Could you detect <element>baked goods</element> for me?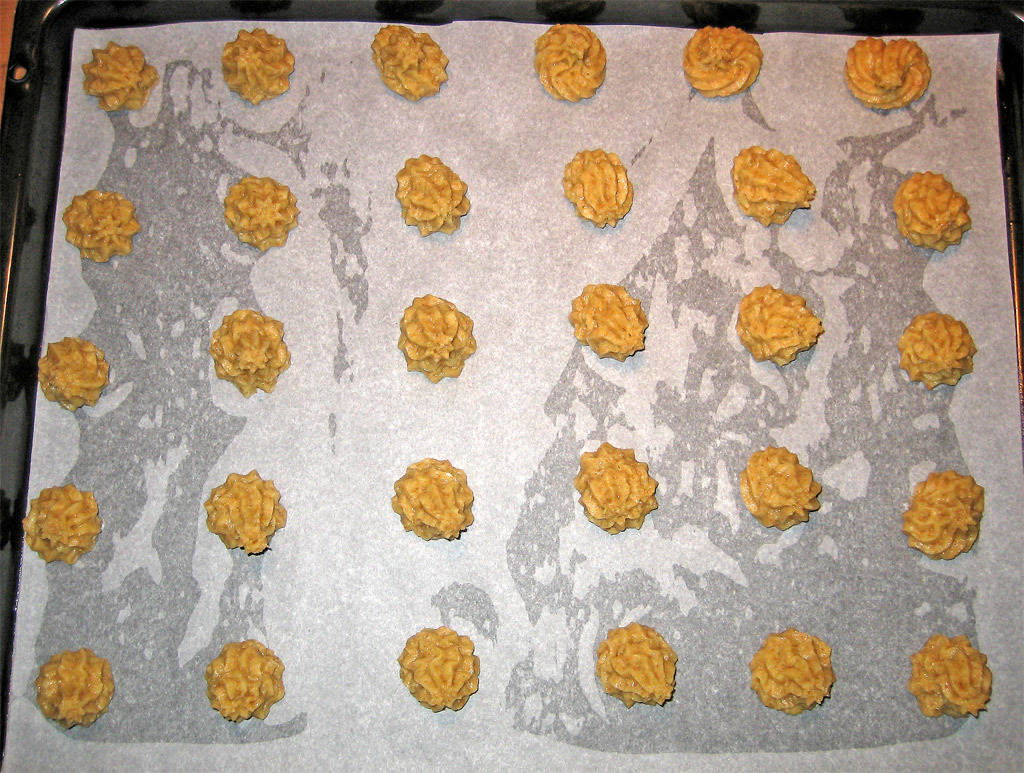
Detection result: locate(740, 443, 822, 533).
